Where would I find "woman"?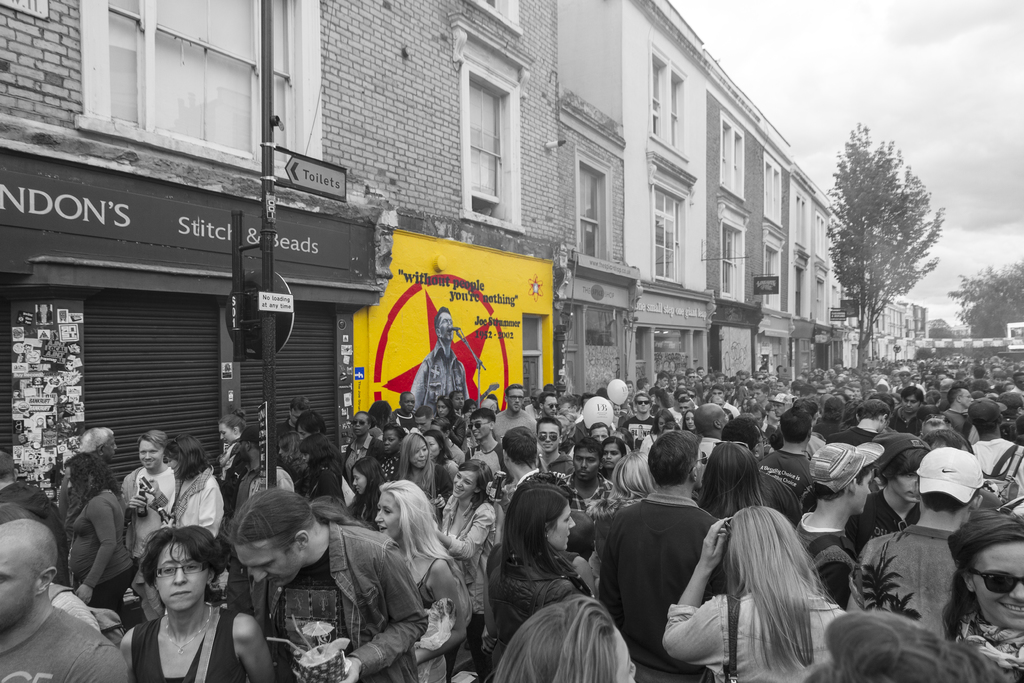
At (657, 502, 845, 682).
